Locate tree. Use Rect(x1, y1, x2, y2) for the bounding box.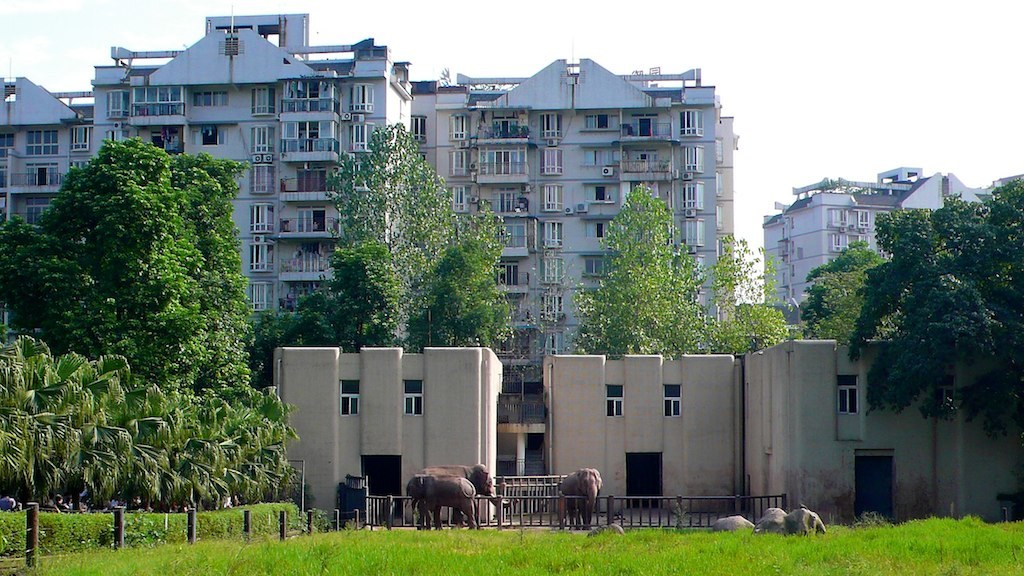
Rect(433, 226, 509, 349).
